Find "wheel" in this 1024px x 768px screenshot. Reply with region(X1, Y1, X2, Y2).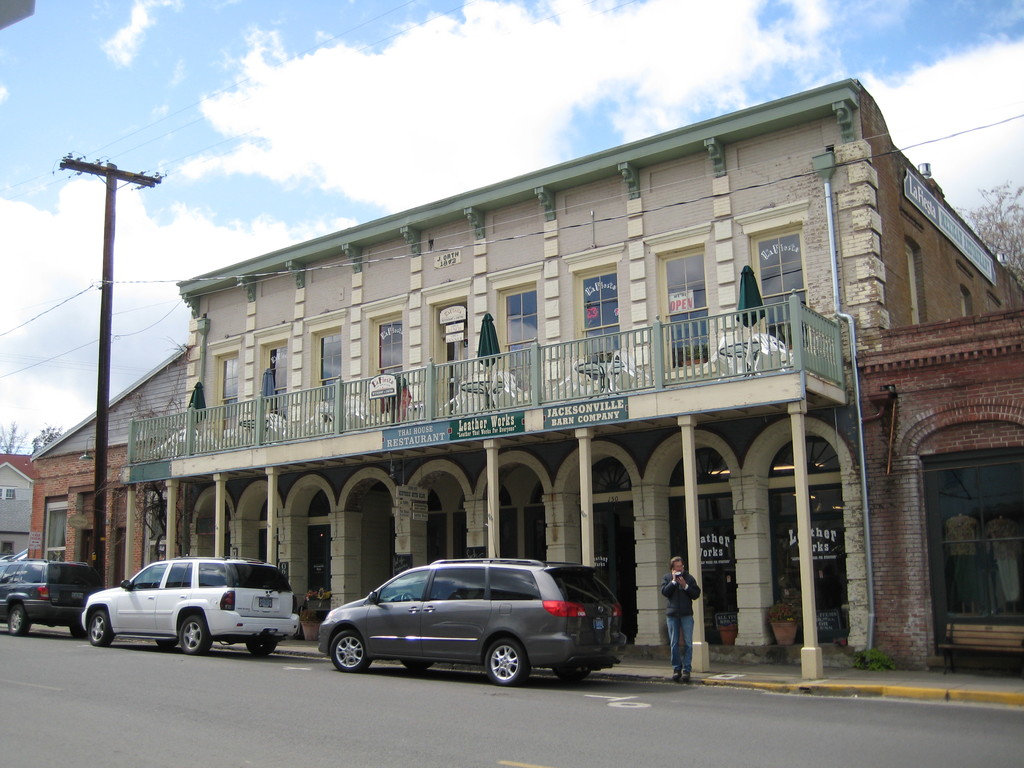
region(484, 637, 532, 685).
